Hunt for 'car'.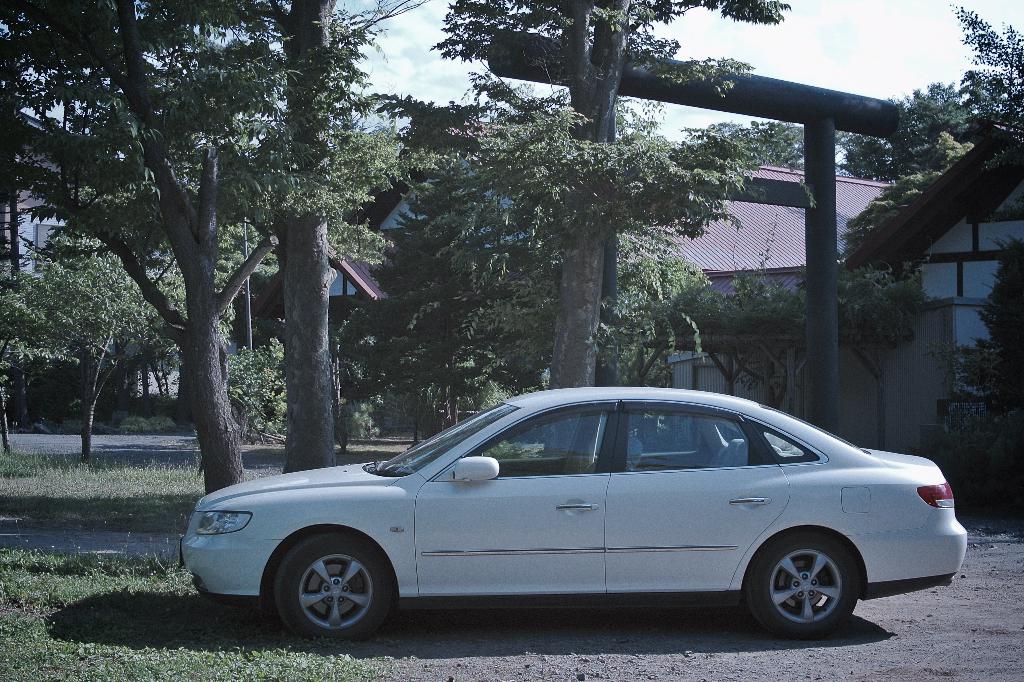
Hunted down at crop(168, 382, 970, 662).
